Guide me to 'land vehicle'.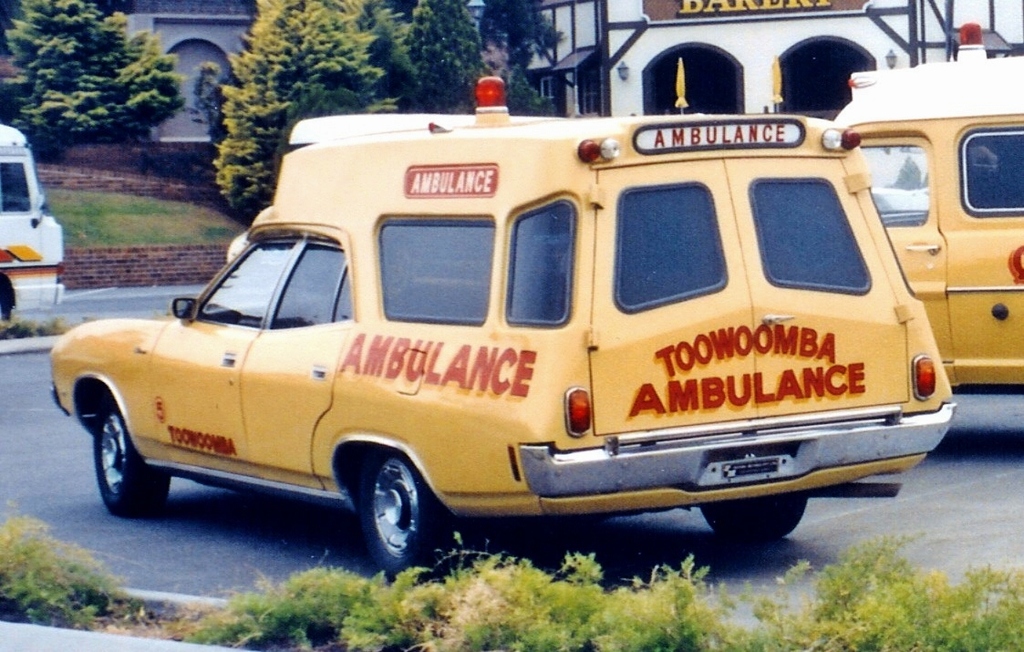
Guidance: l=53, t=75, r=962, b=584.
